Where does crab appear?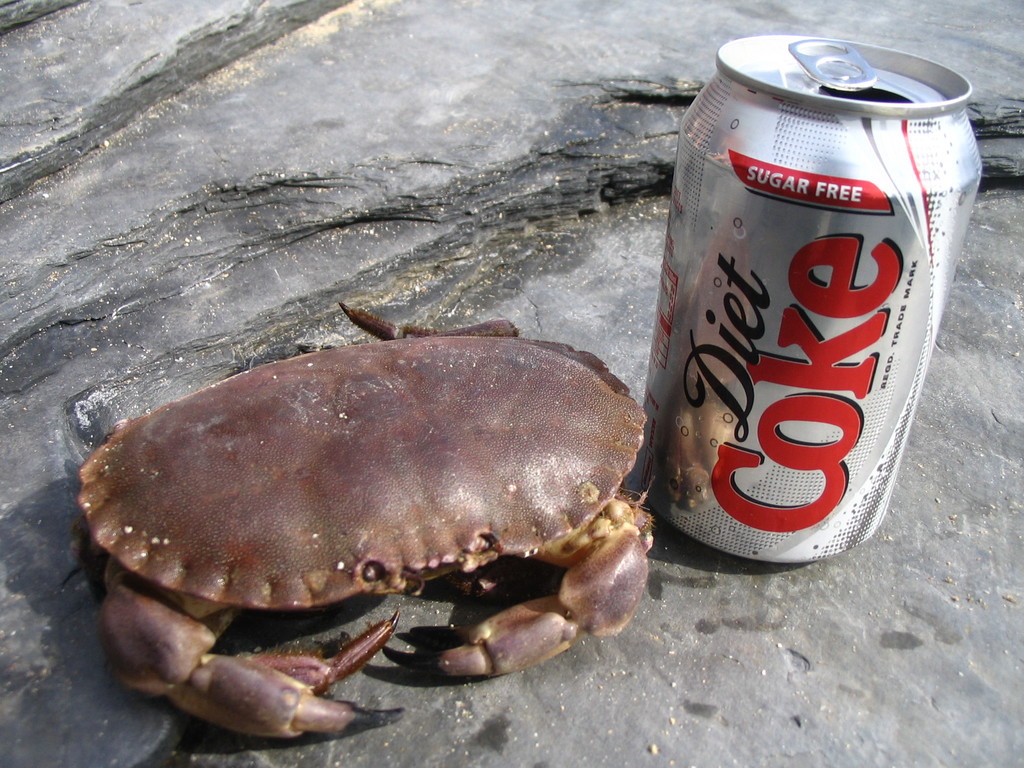
Appears at bbox=(75, 292, 662, 744).
